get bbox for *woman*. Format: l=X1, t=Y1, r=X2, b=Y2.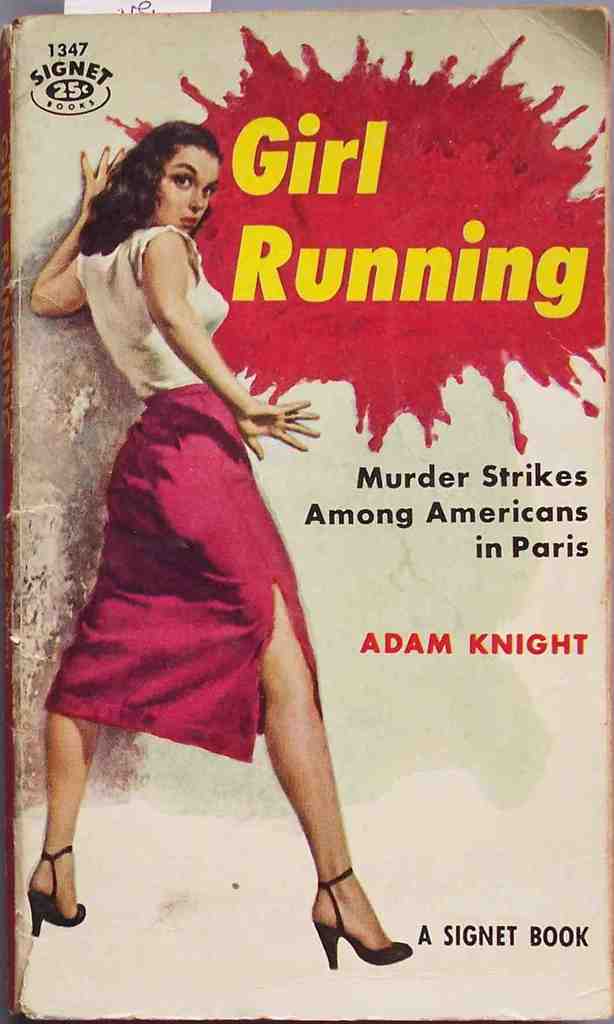
l=53, t=111, r=469, b=970.
